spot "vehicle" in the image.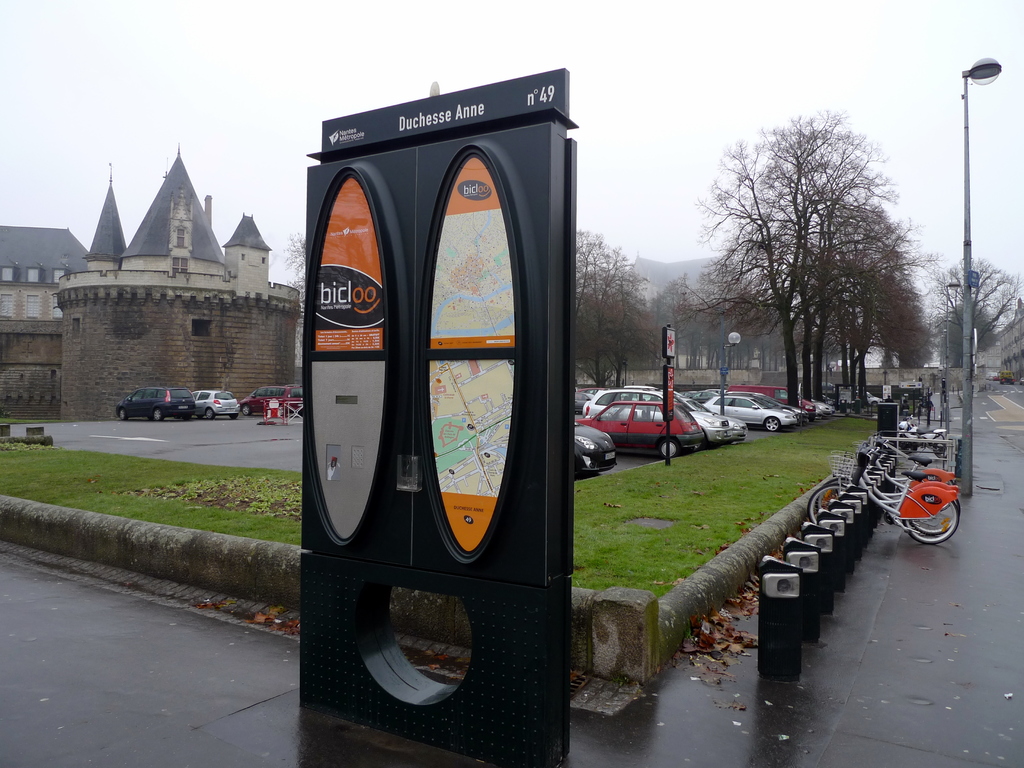
"vehicle" found at crop(797, 428, 961, 546).
